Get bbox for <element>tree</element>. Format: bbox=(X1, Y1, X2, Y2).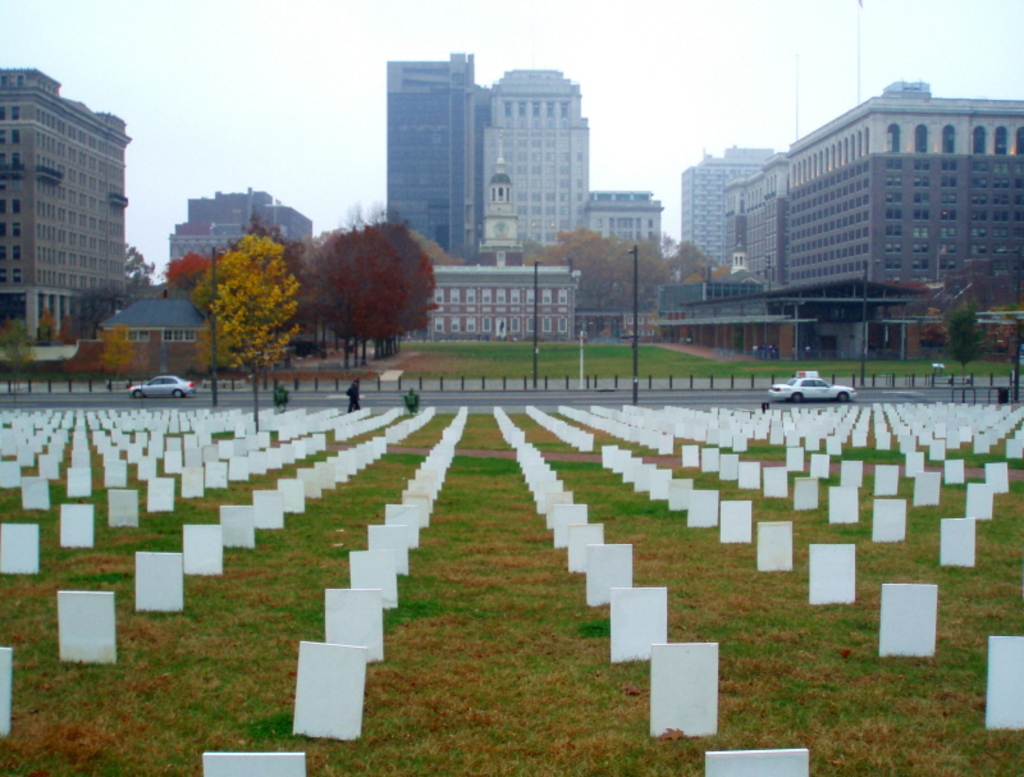
bbox=(97, 317, 140, 375).
